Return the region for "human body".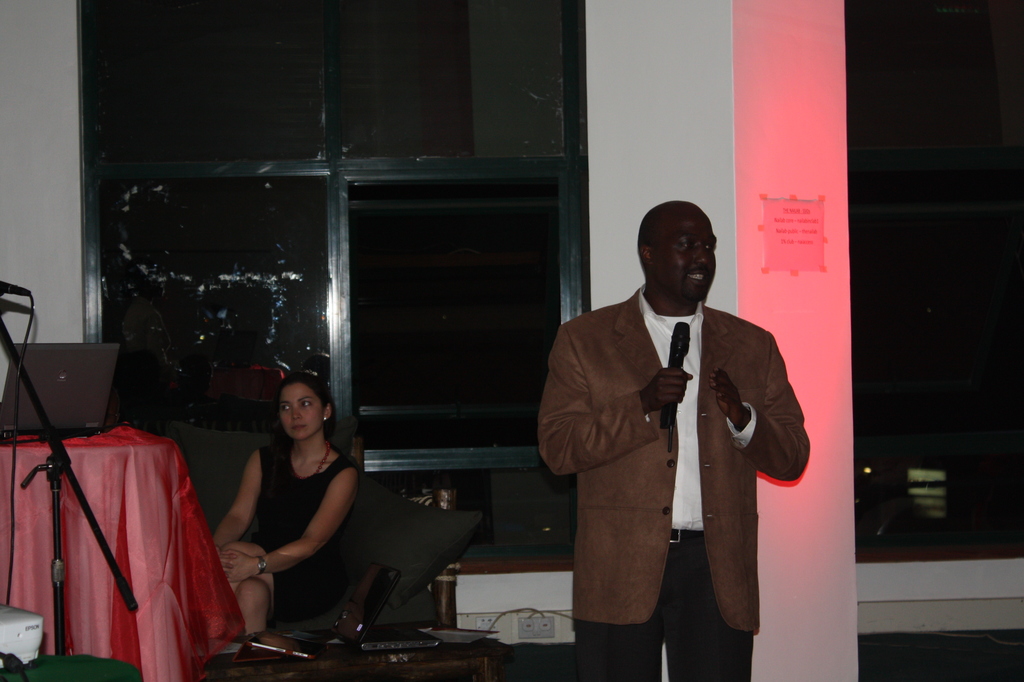
BBox(207, 440, 367, 642).
